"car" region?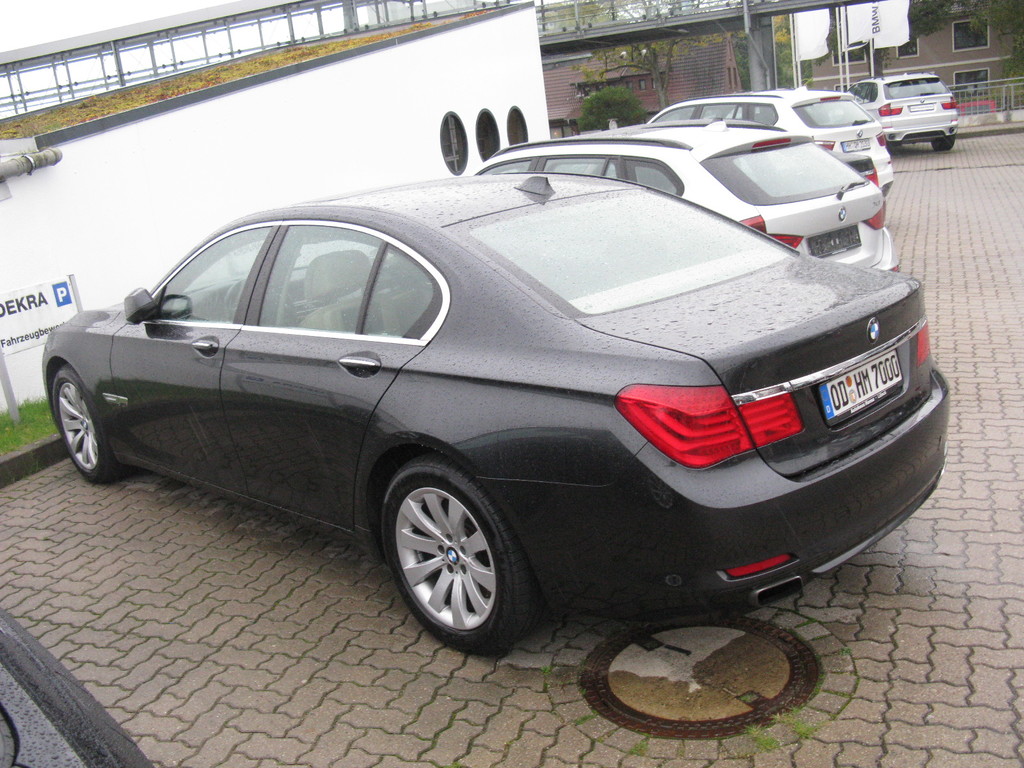
[641,81,892,190]
